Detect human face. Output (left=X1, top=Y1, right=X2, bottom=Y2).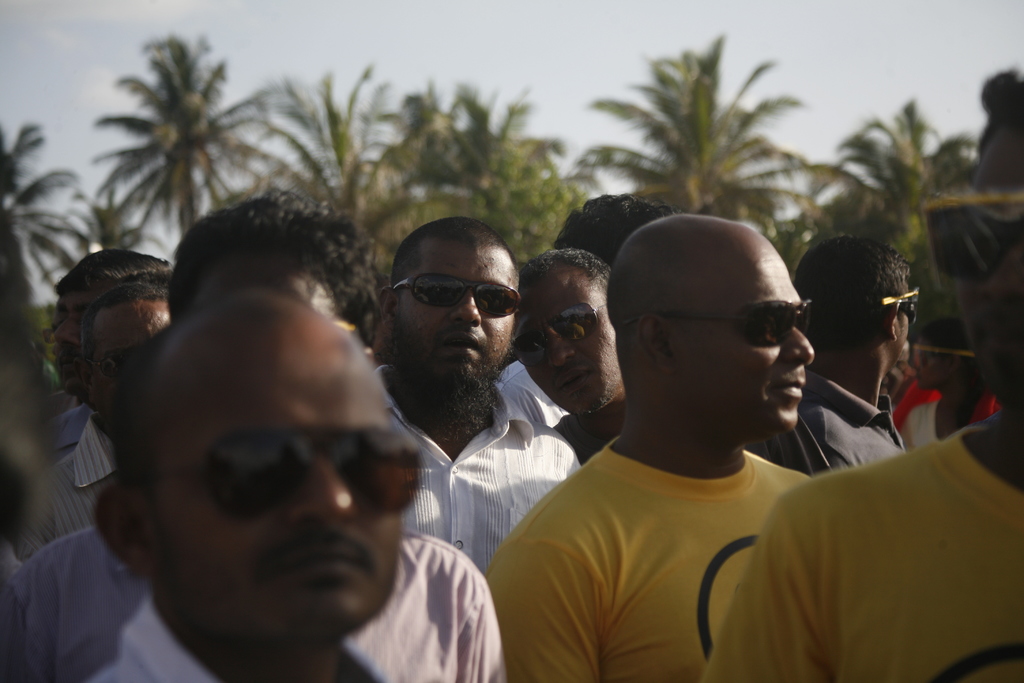
(left=952, top=129, right=1023, bottom=402).
